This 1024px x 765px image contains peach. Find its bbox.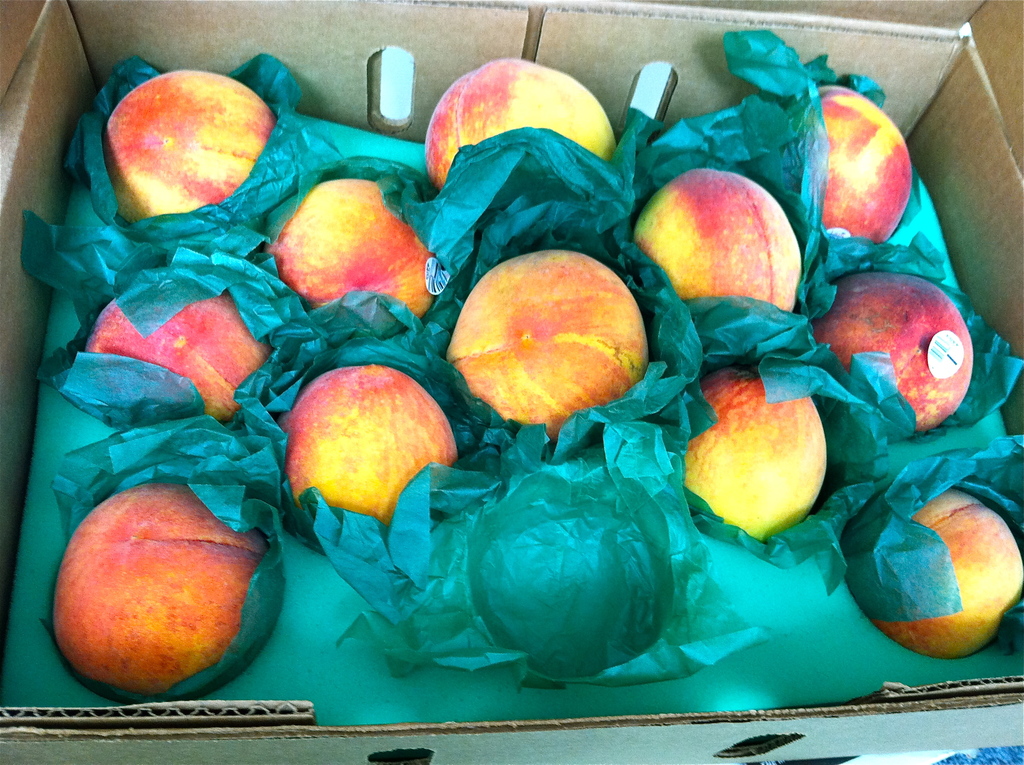
<box>818,87,914,245</box>.
